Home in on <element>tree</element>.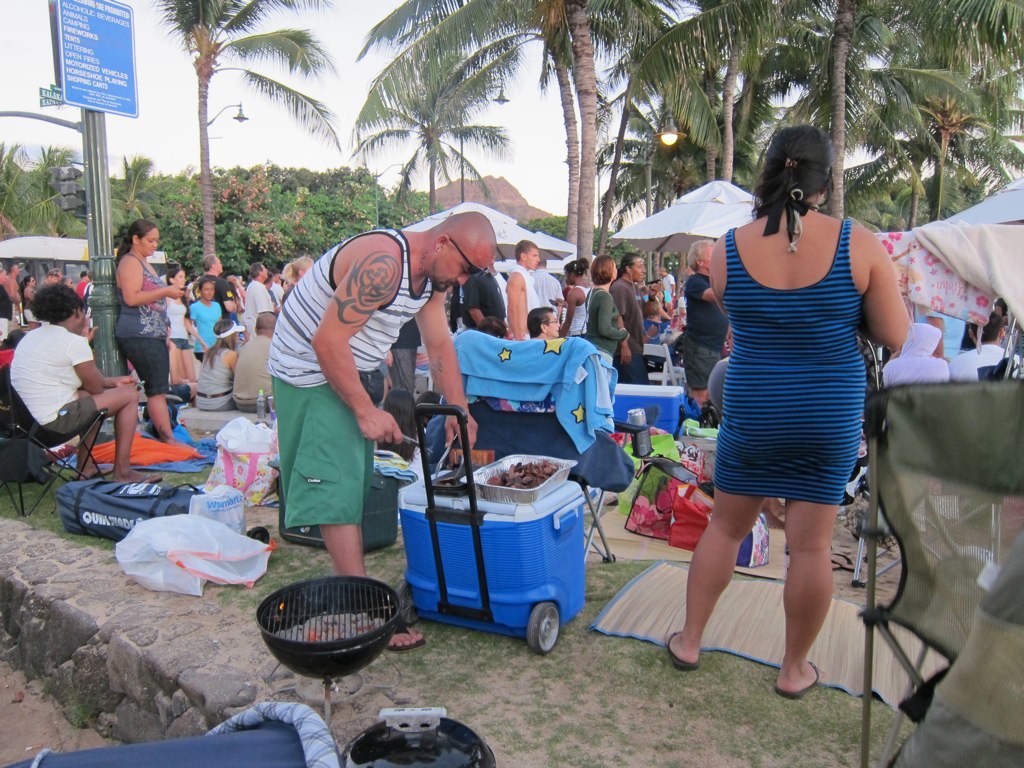
Homed in at 103:152:186:242.
